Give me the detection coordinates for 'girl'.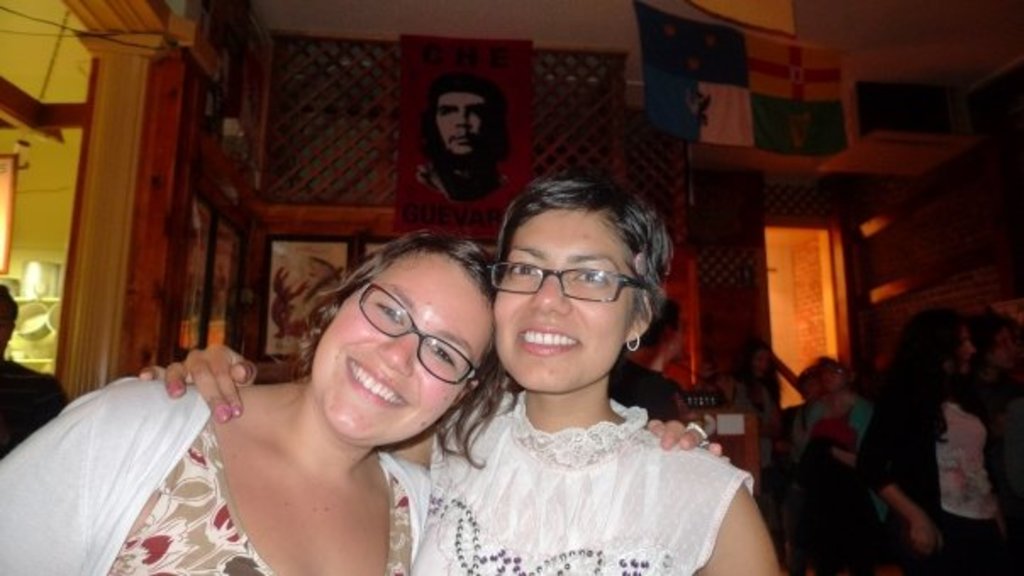
{"x1": 792, "y1": 356, "x2": 868, "y2": 571}.
